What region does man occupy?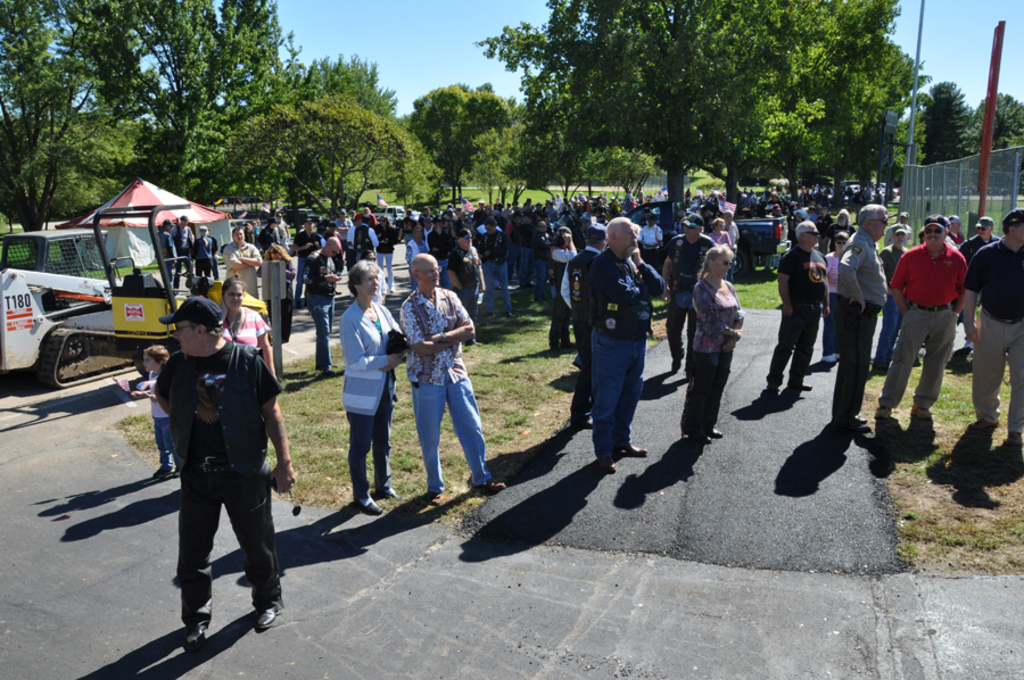
964:206:1023:449.
